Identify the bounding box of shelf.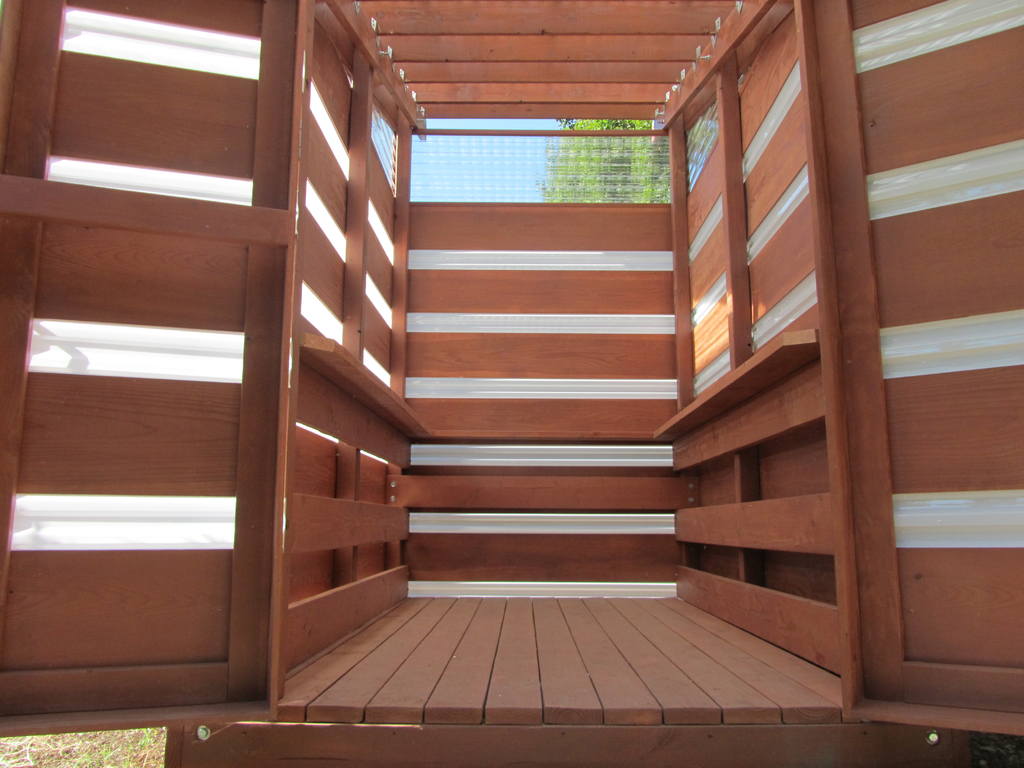
bbox=(655, 324, 814, 440).
